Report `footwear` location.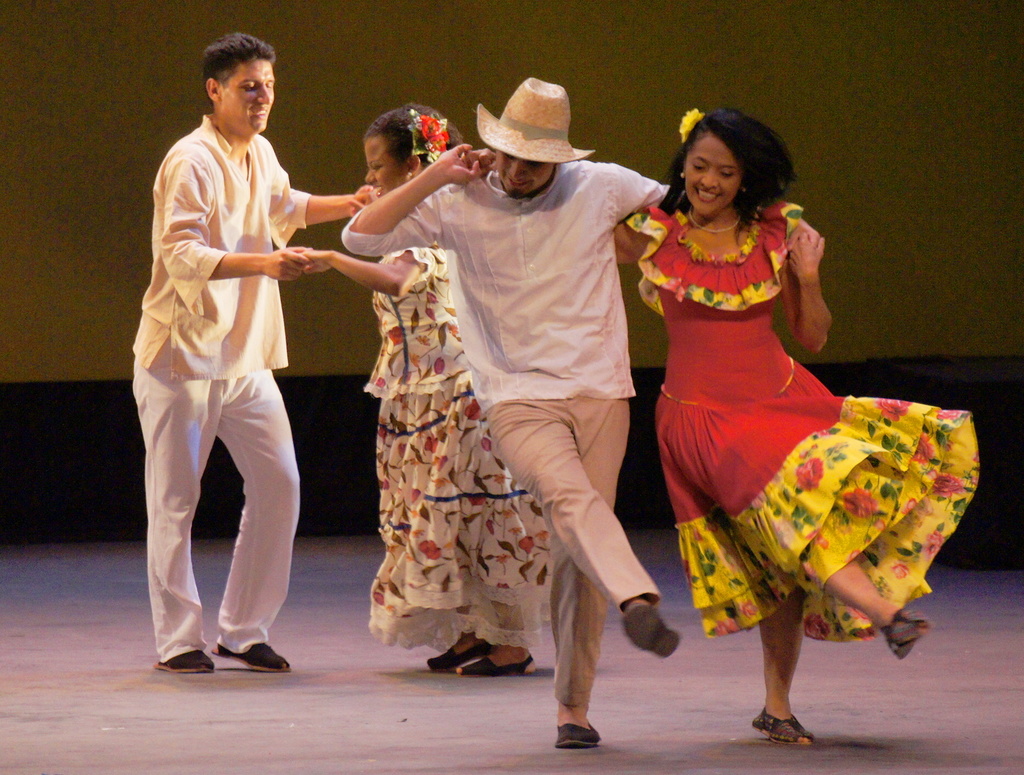
Report: (left=558, top=721, right=598, bottom=747).
